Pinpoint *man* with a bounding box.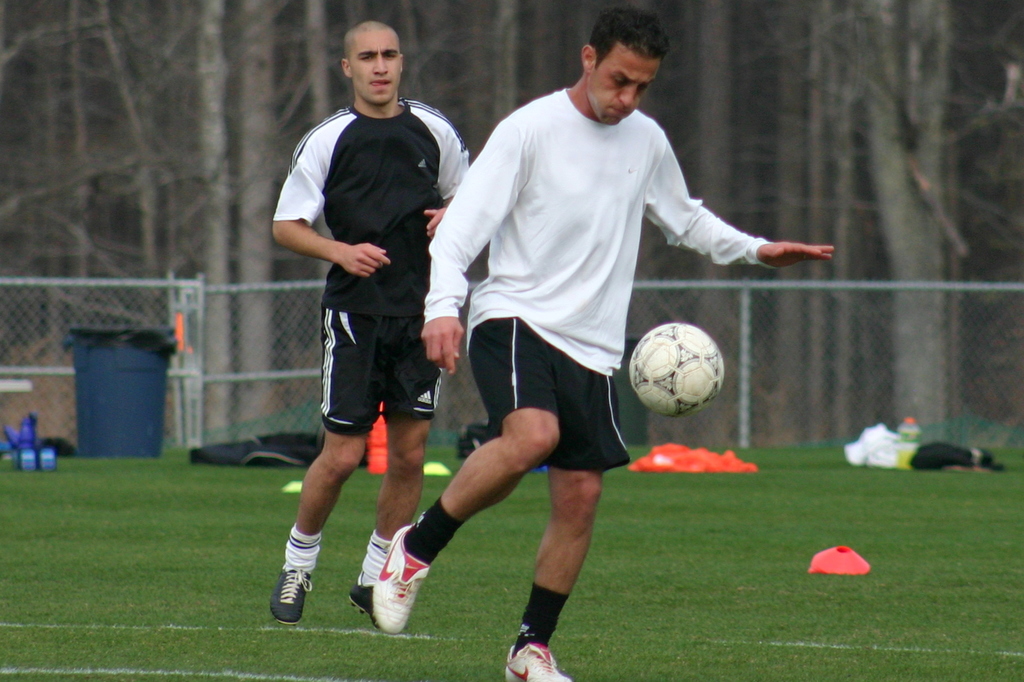
[x1=271, y1=0, x2=478, y2=623].
